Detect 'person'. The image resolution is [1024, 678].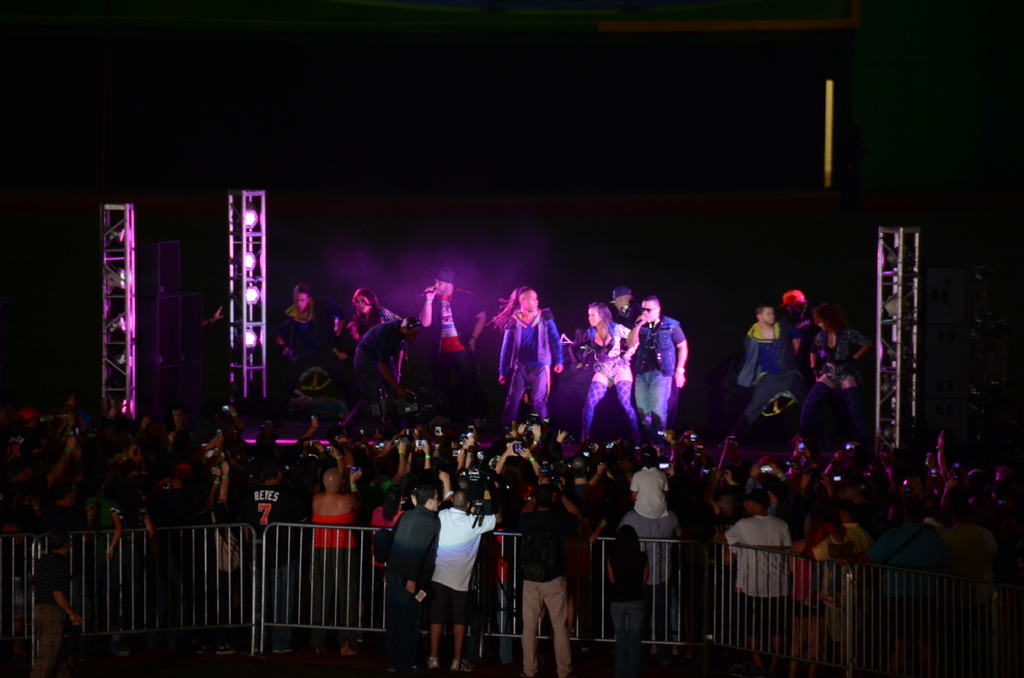
select_region(731, 303, 795, 456).
